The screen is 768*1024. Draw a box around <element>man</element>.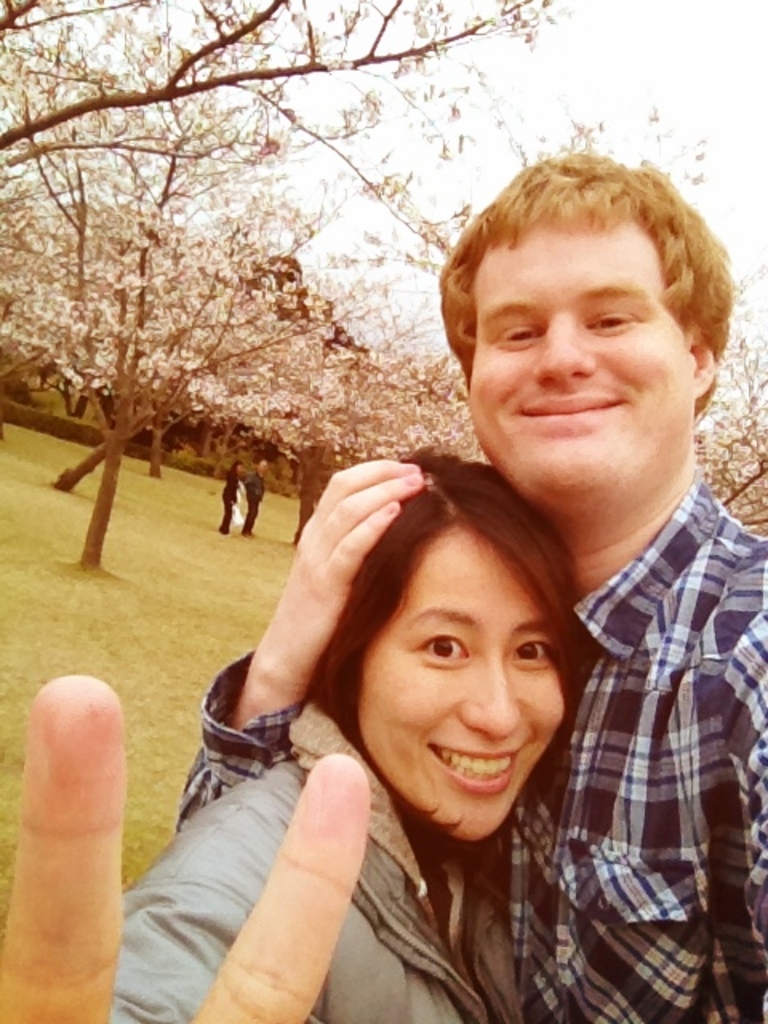
select_region(240, 461, 267, 536).
